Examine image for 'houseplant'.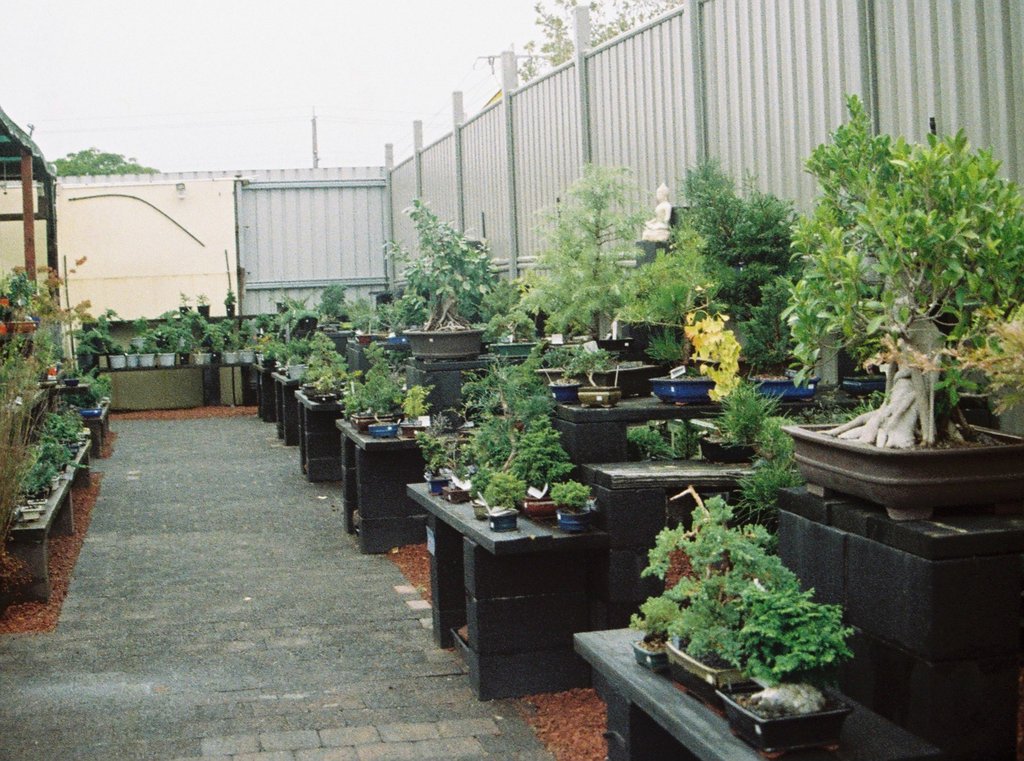
Examination result: {"left": 159, "top": 325, "right": 177, "bottom": 373}.
